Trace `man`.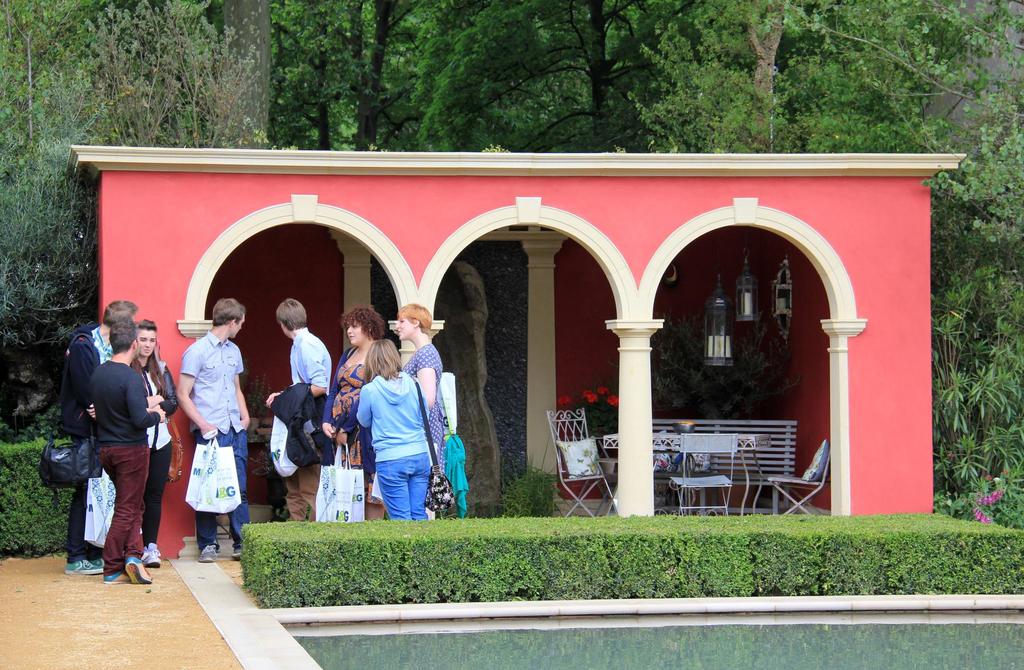
Traced to [268, 298, 337, 519].
